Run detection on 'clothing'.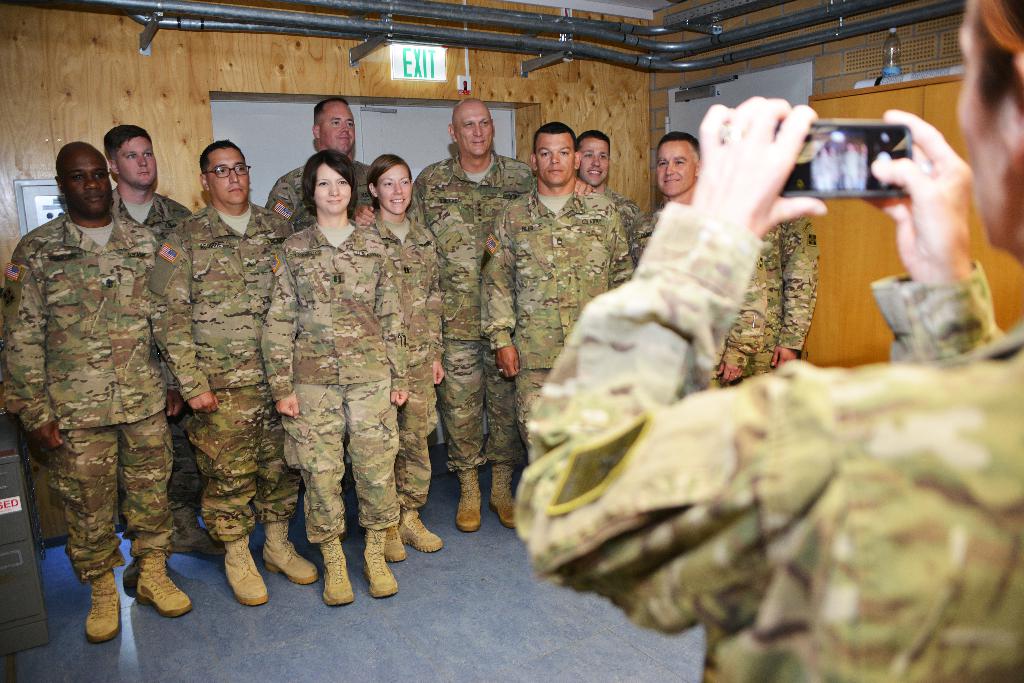
Result: (262,202,405,551).
